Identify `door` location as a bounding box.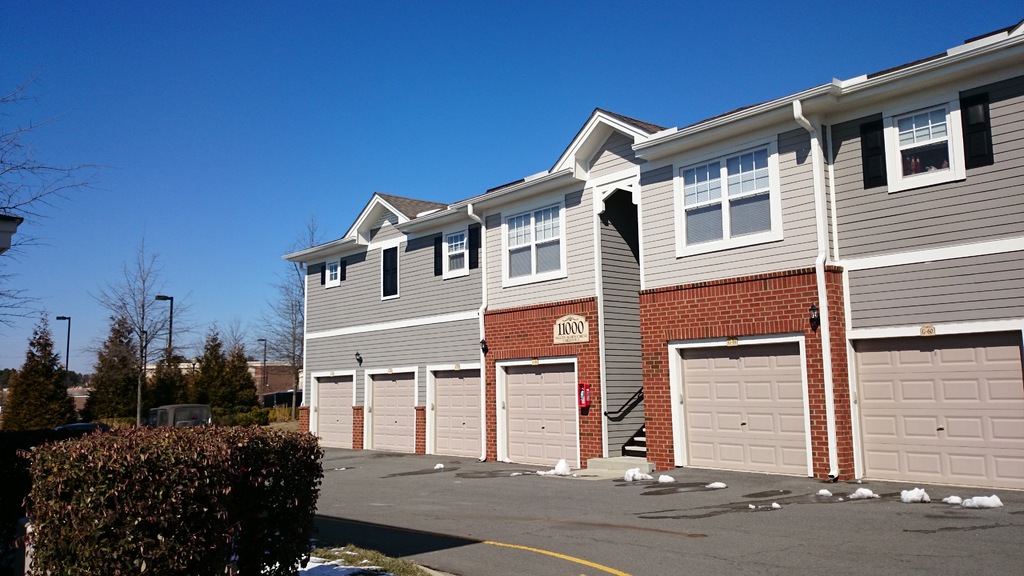
box=[506, 363, 576, 464].
